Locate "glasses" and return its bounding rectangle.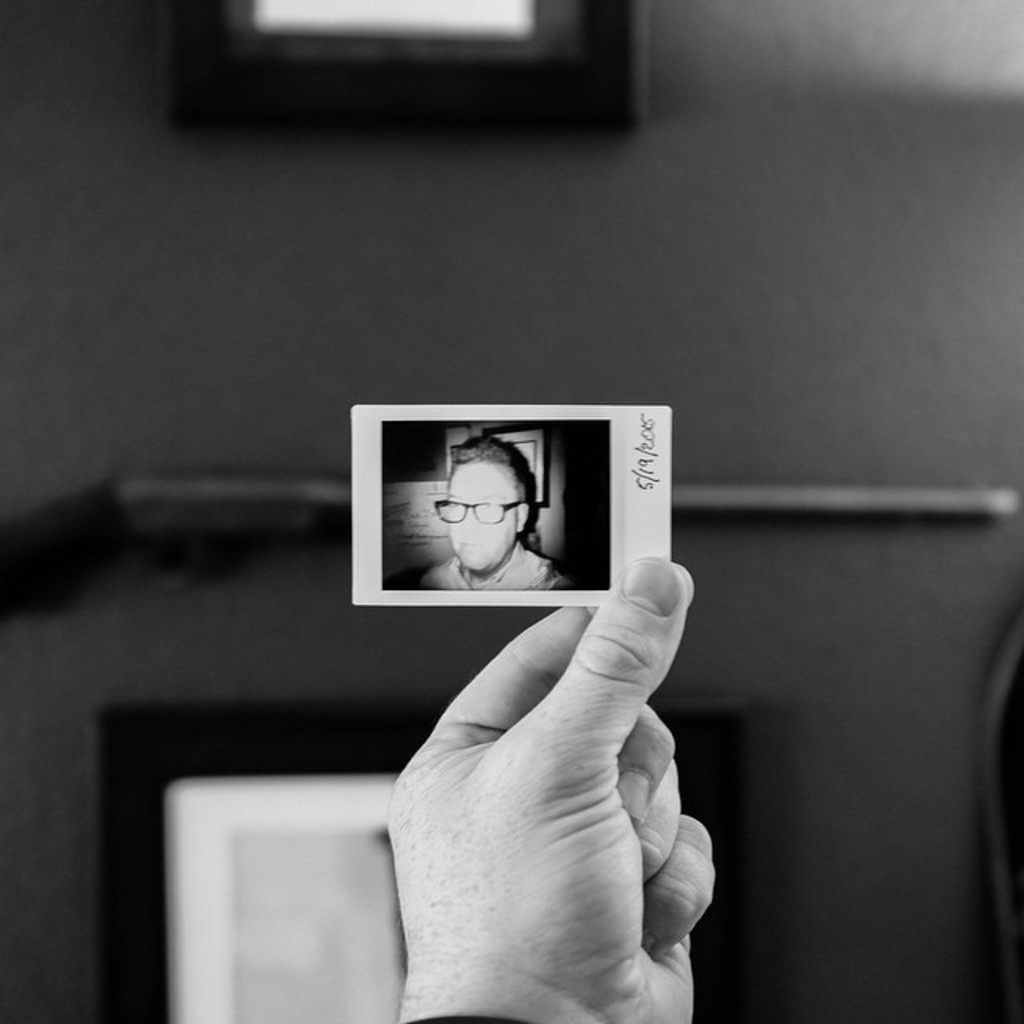
bbox(432, 490, 530, 525).
